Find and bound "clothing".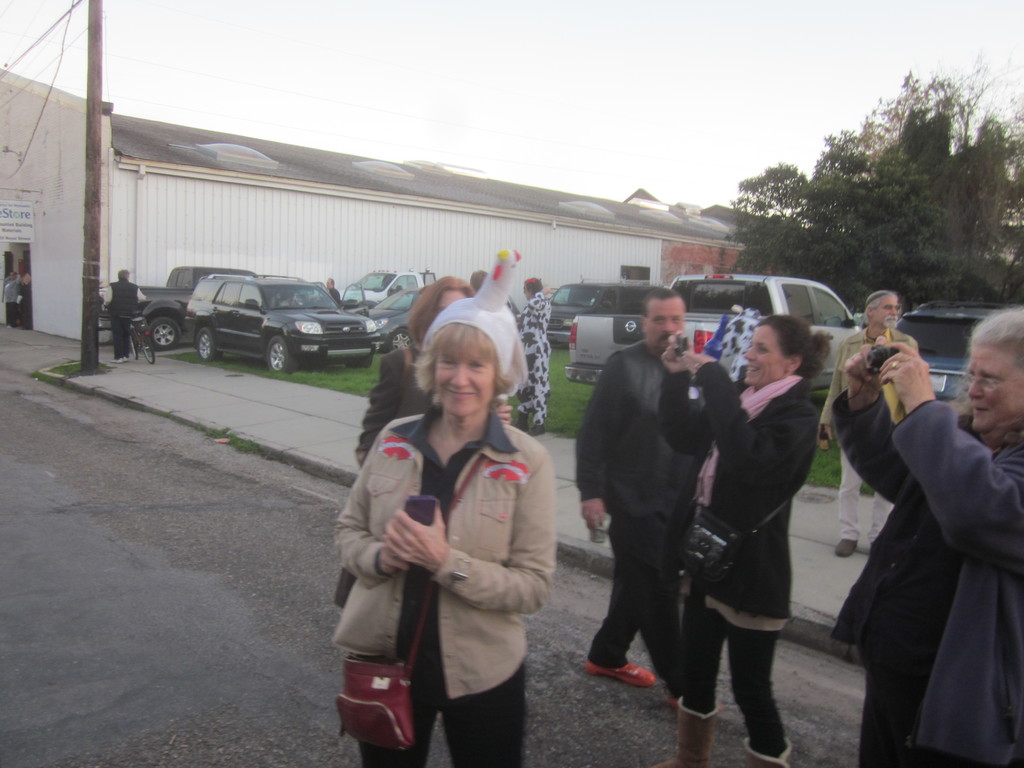
Bound: [820, 326, 917, 540].
